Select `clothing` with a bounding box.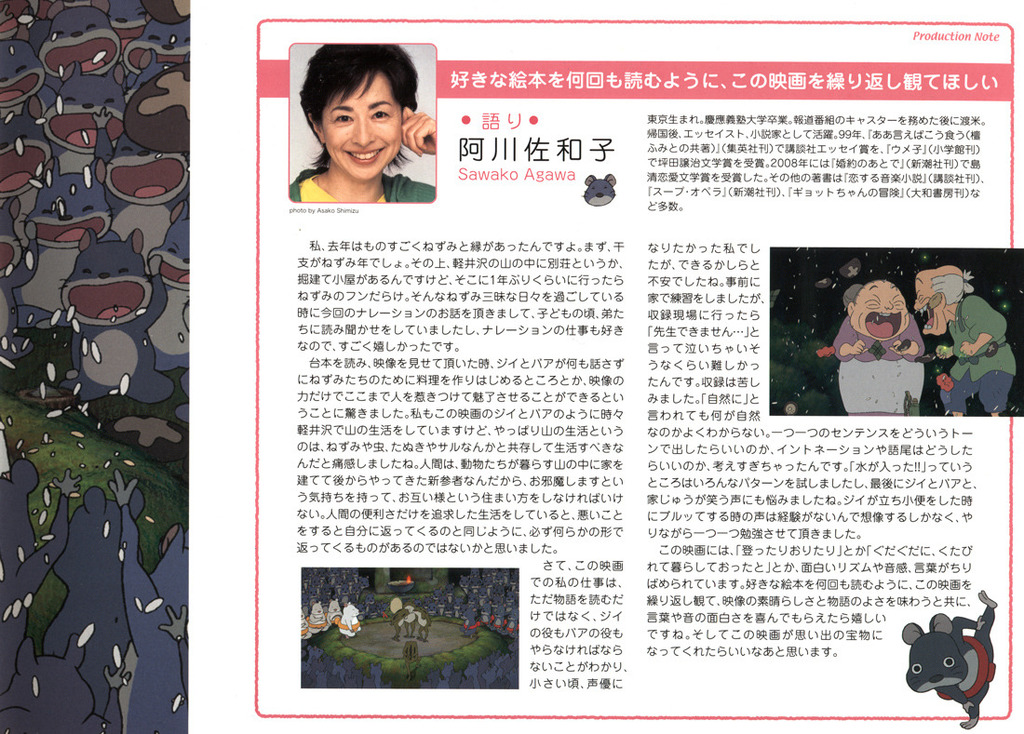
{"left": 826, "top": 296, "right": 924, "bottom": 419}.
